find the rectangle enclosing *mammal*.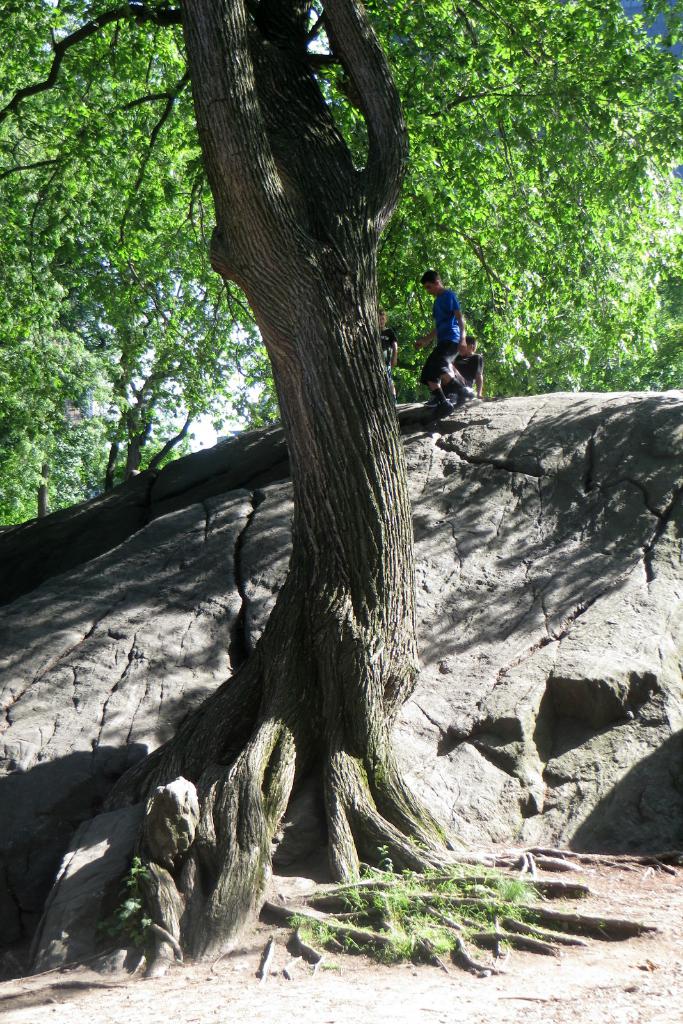
423 331 486 406.
